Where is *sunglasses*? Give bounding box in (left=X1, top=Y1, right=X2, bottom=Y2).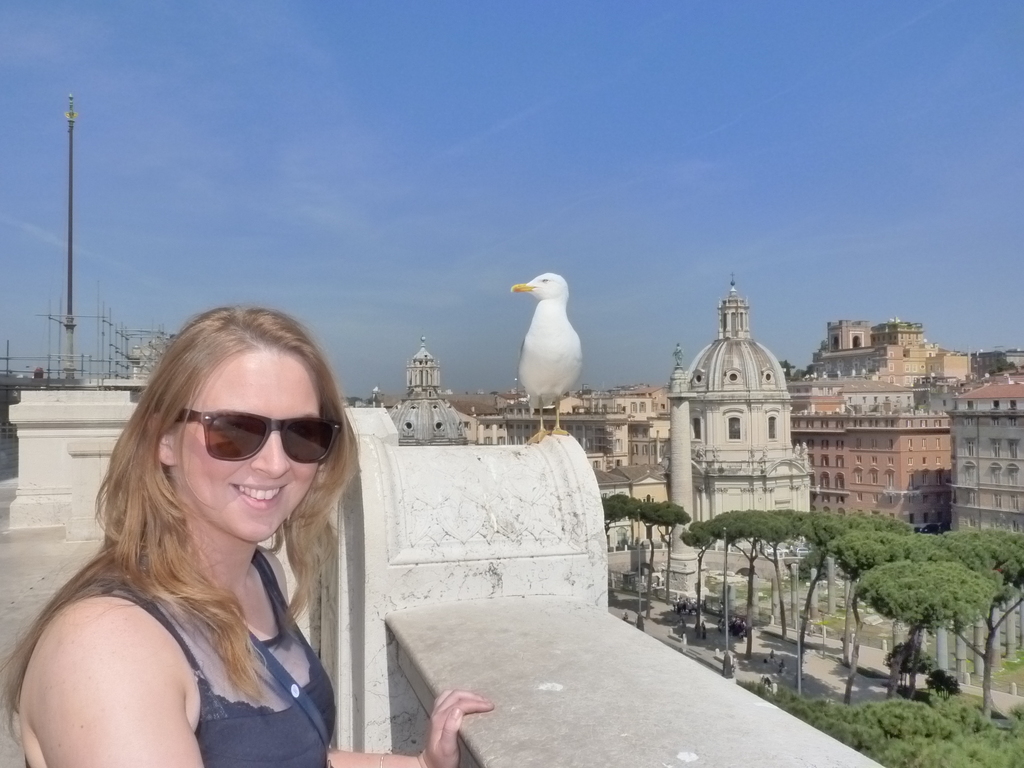
(left=177, top=406, right=339, bottom=461).
